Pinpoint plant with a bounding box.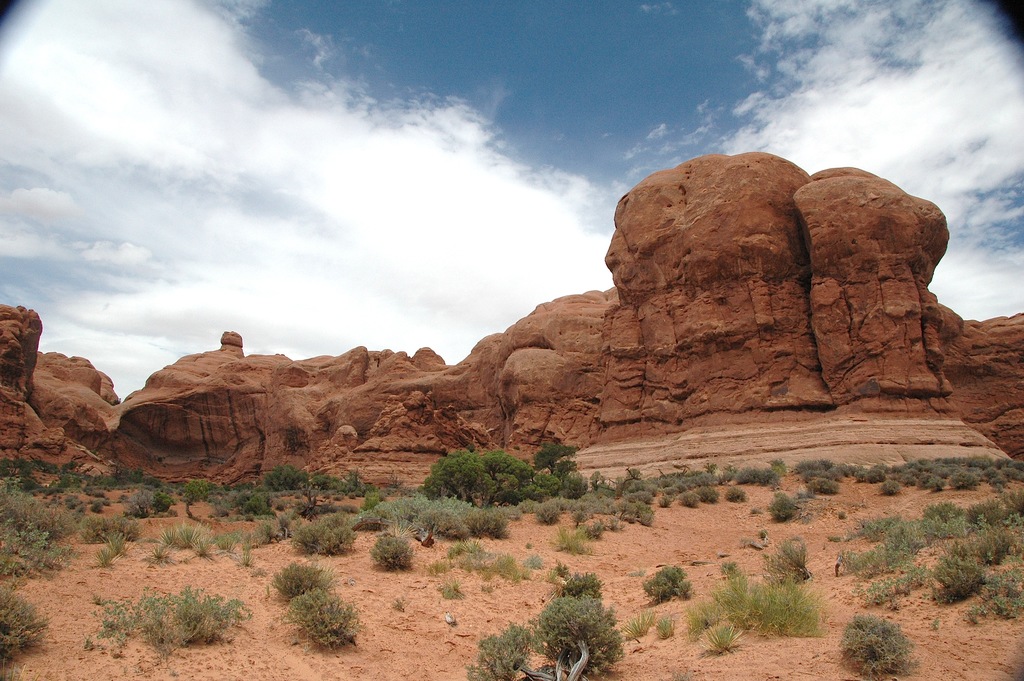
left=767, top=451, right=789, bottom=476.
